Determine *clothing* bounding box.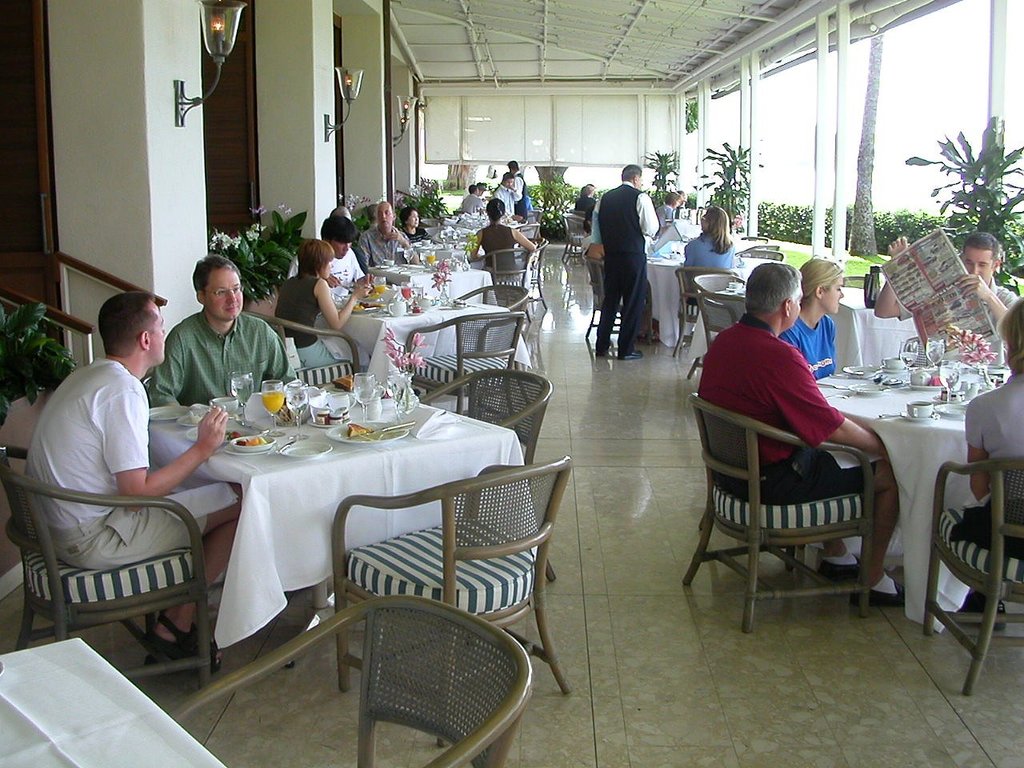
Determined: crop(462, 193, 486, 213).
